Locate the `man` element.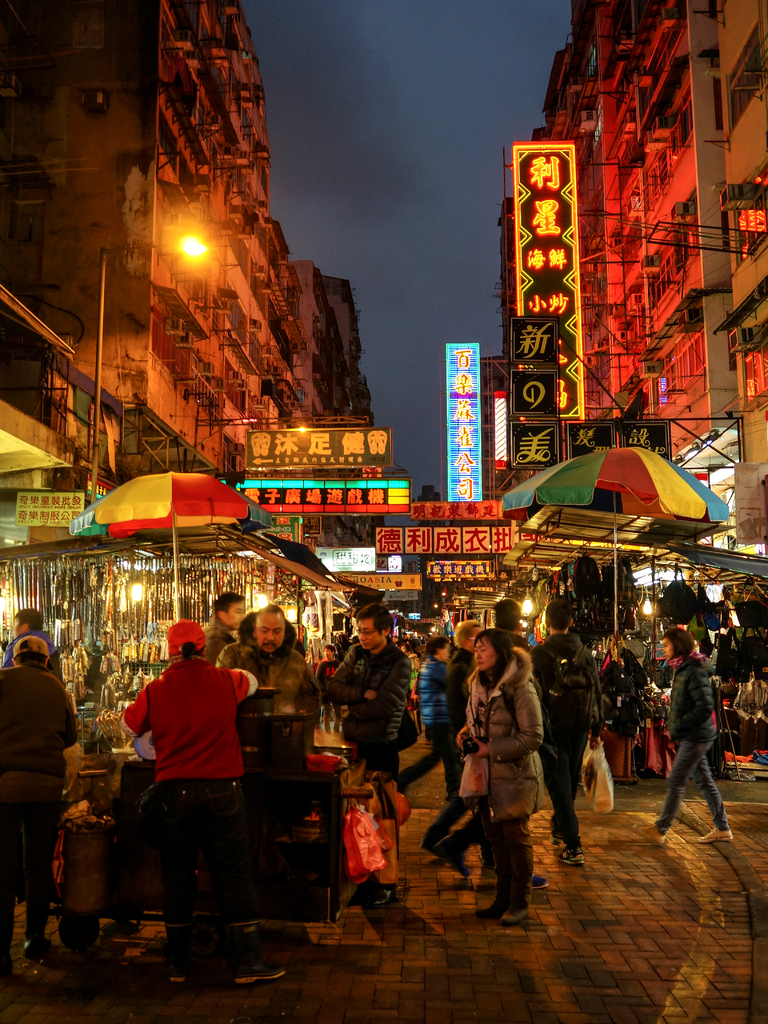
Element bbox: 432:623:494:860.
